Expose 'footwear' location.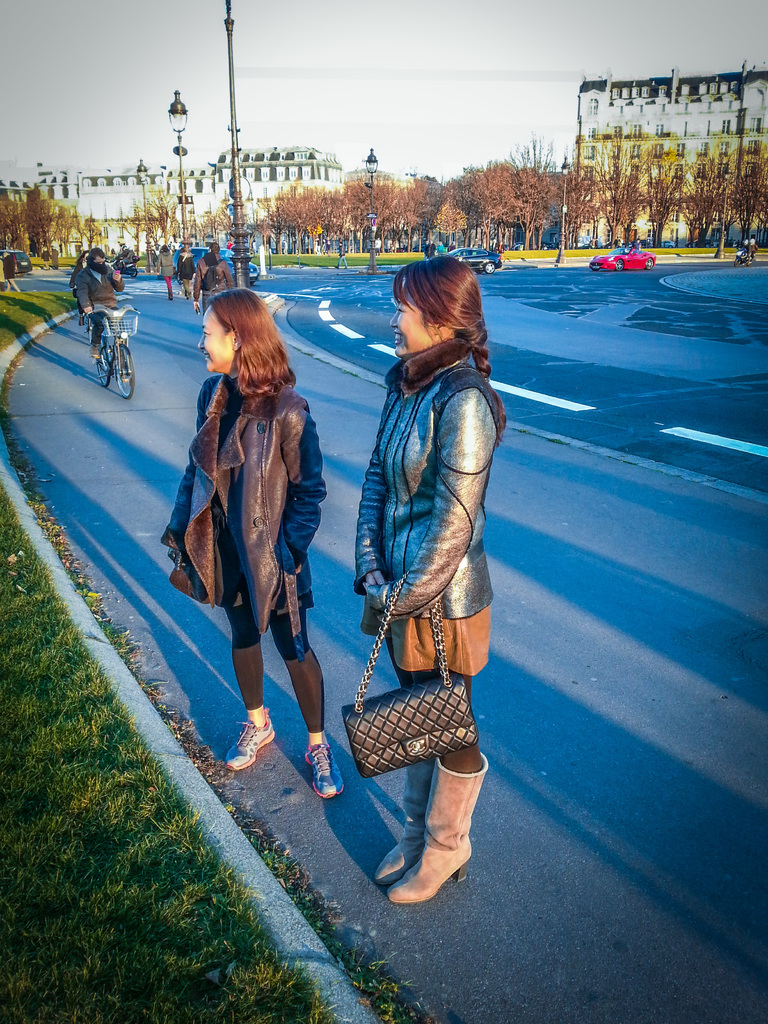
Exposed at l=377, t=795, r=478, b=904.
